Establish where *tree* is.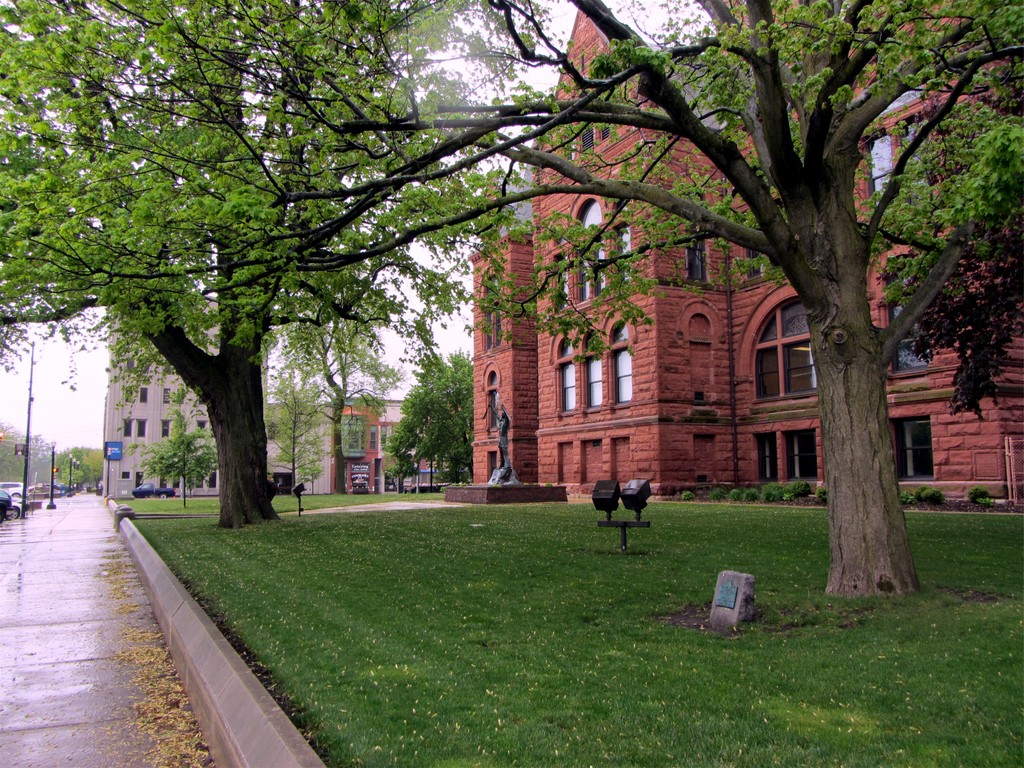
Established at detection(378, 350, 488, 487).
